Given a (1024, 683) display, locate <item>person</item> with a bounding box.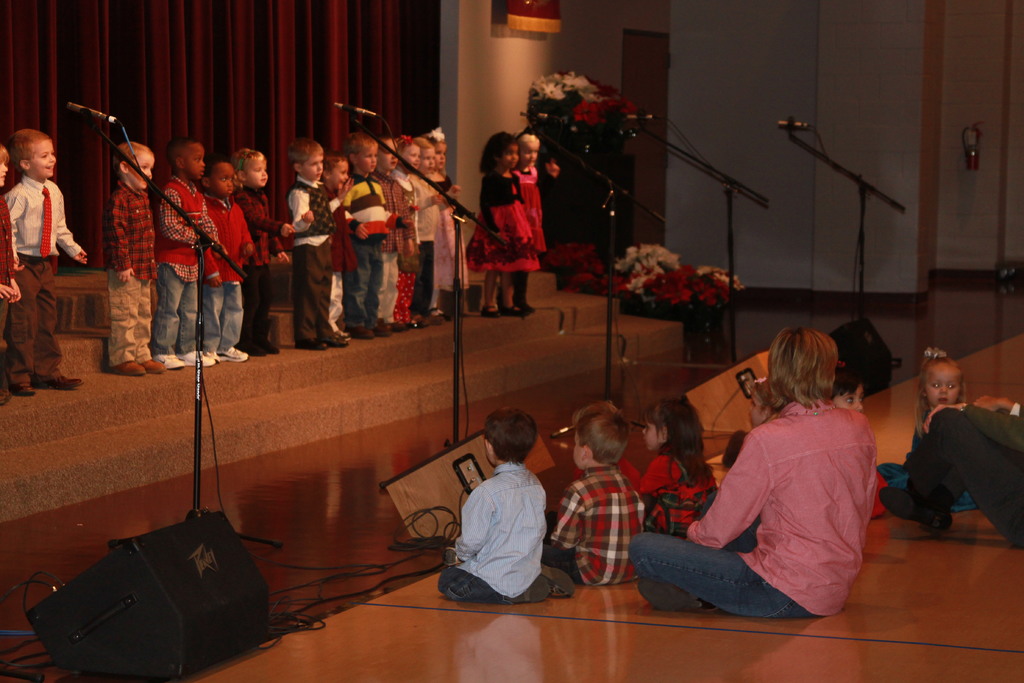
Located: crop(830, 365, 863, 414).
